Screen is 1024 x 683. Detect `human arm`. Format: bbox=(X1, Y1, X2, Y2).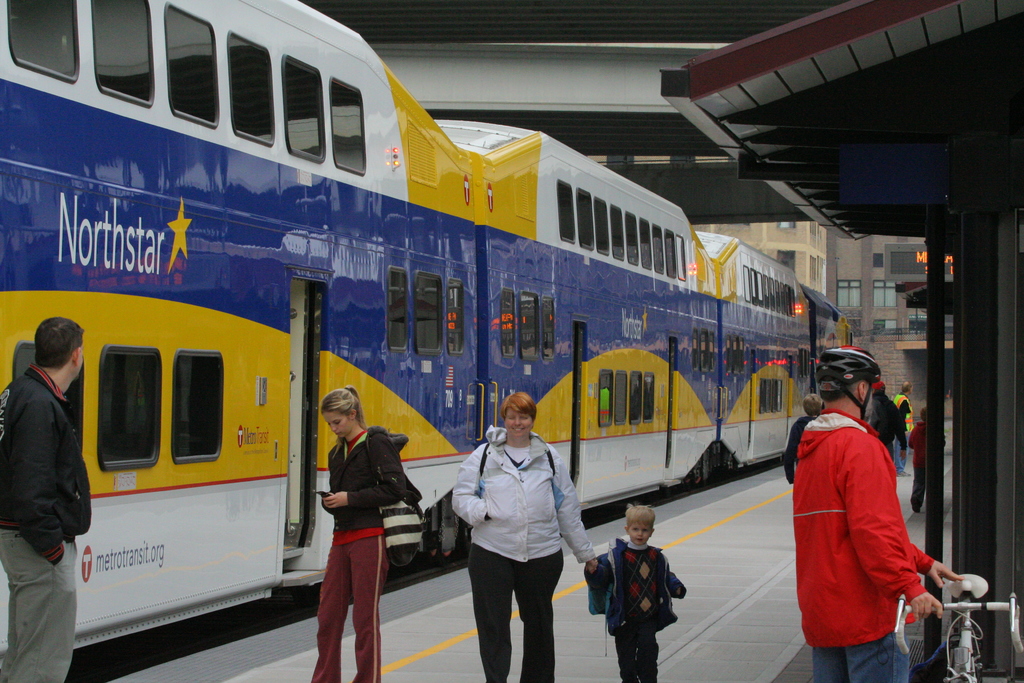
bbox=(849, 434, 943, 620).
